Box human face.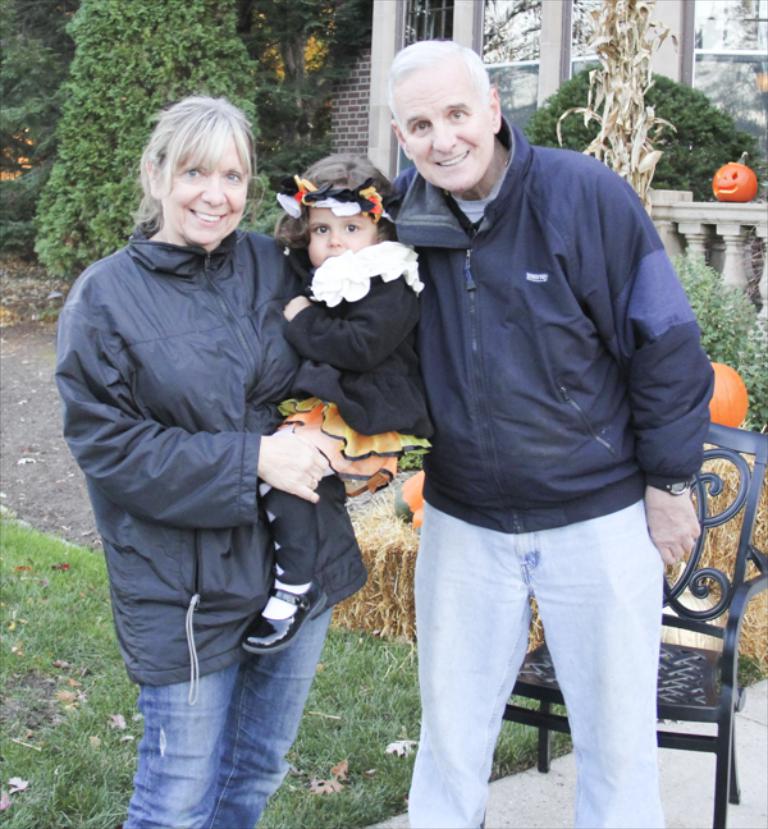
396,64,493,189.
